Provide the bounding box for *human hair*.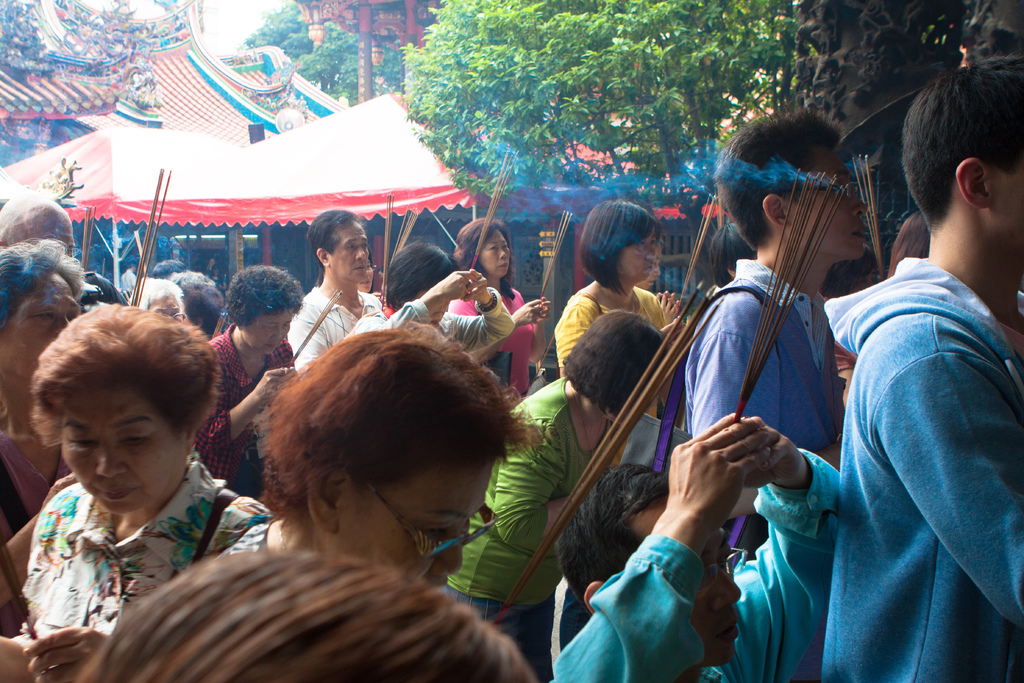
(x1=563, y1=308, x2=668, y2=416).
